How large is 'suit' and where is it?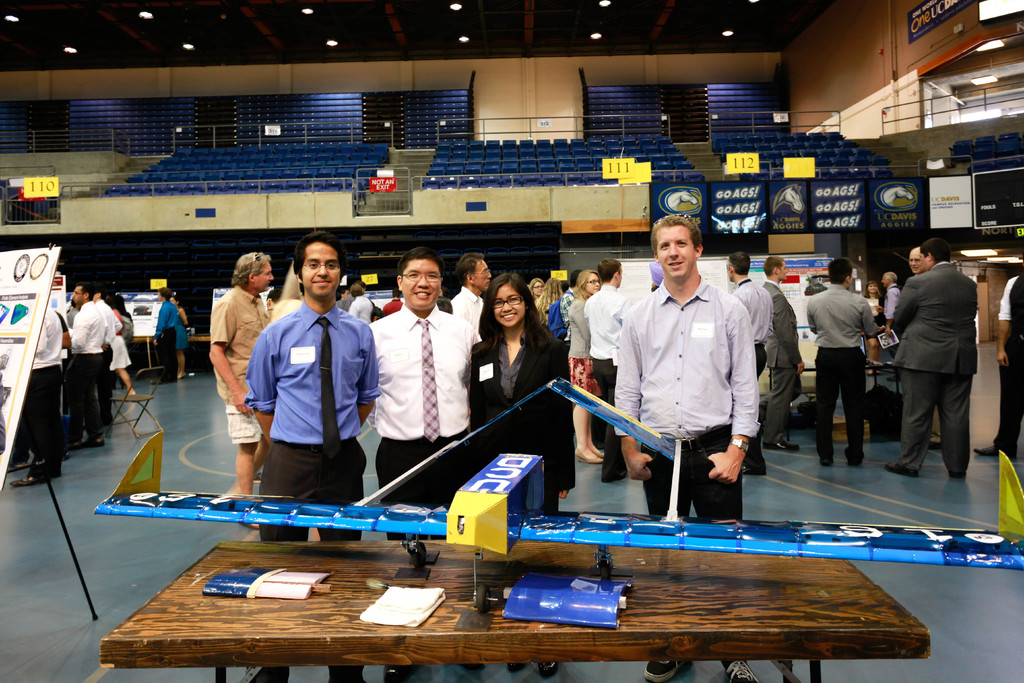
Bounding box: <box>756,278,804,445</box>.
